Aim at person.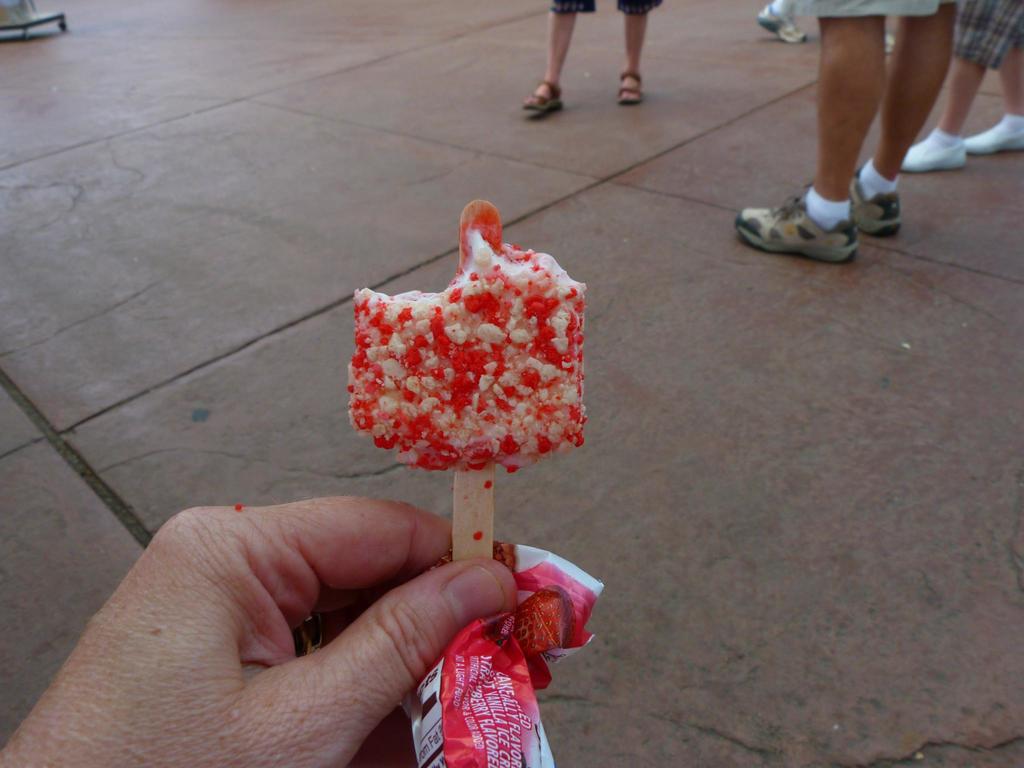
Aimed at l=0, t=496, r=512, b=767.
